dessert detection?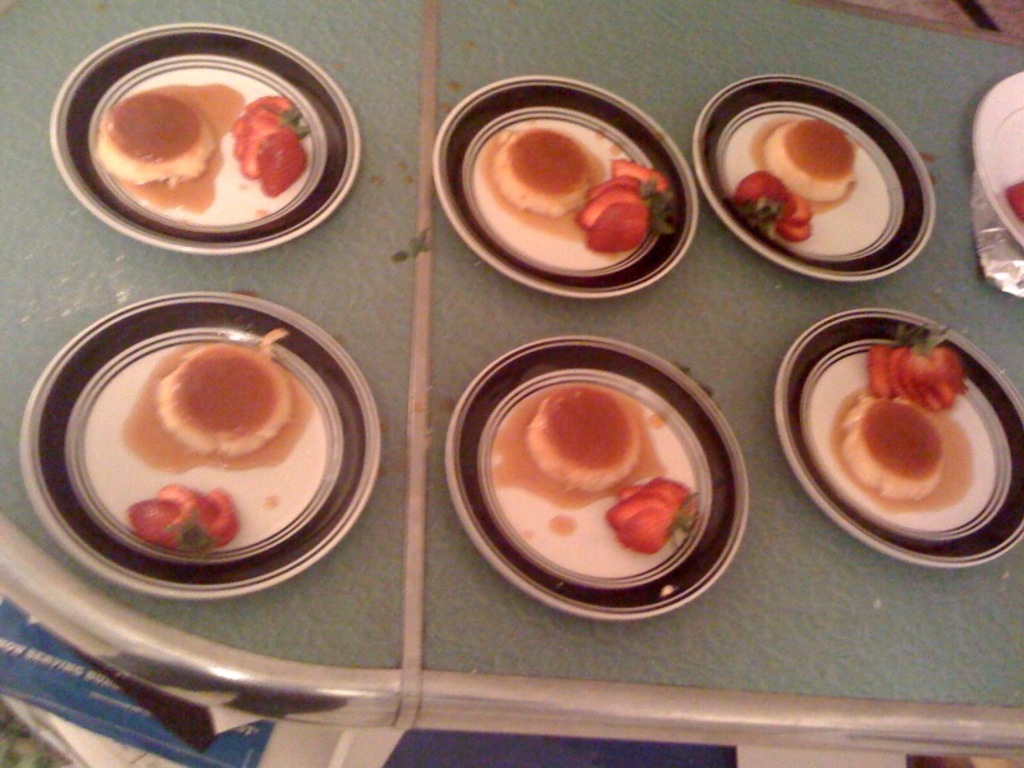
238 102 303 178
